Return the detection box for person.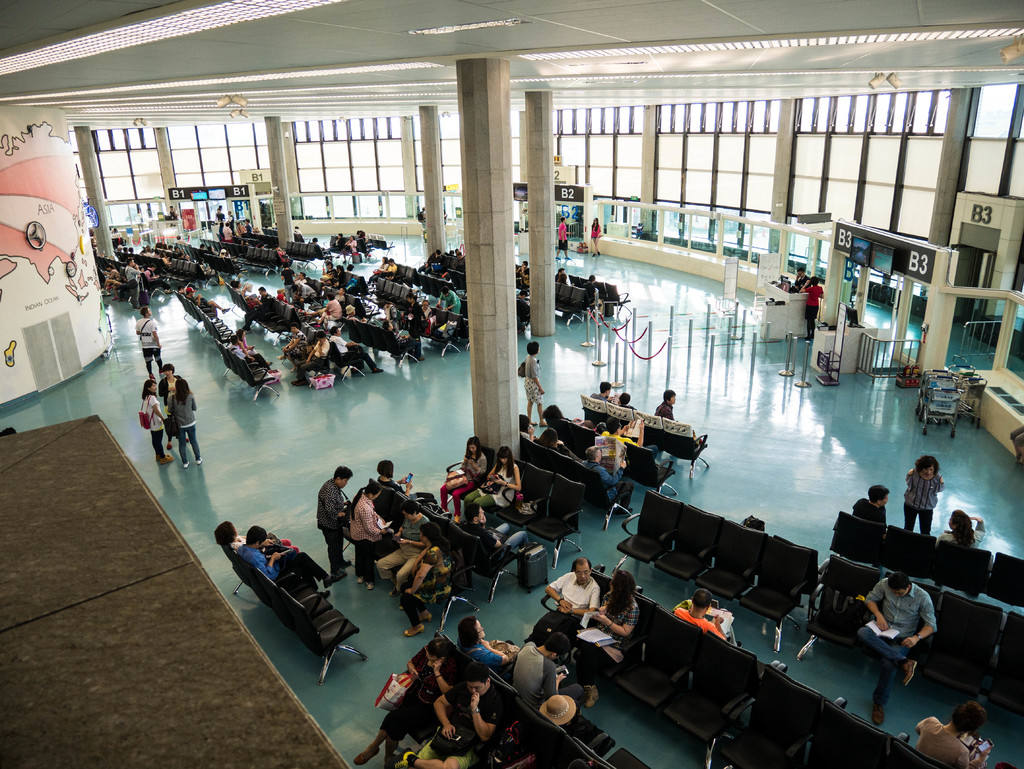
crop(588, 379, 618, 404).
